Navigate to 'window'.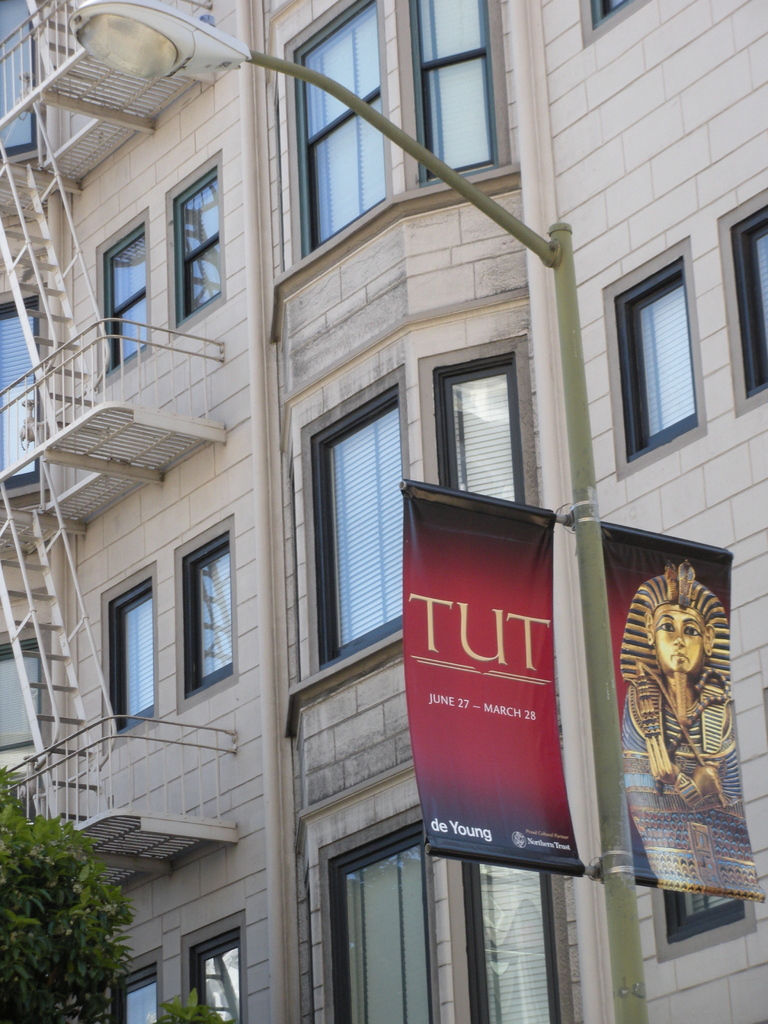
Navigation target: <box>98,204,150,380</box>.
